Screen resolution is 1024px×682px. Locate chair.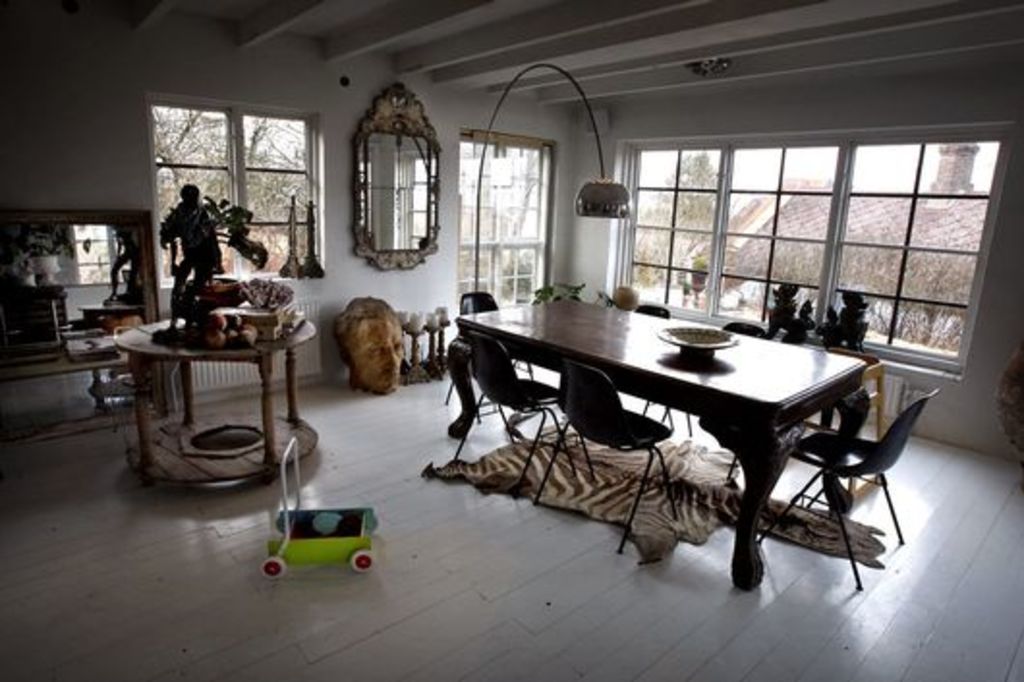
(x1=452, y1=323, x2=593, y2=495).
